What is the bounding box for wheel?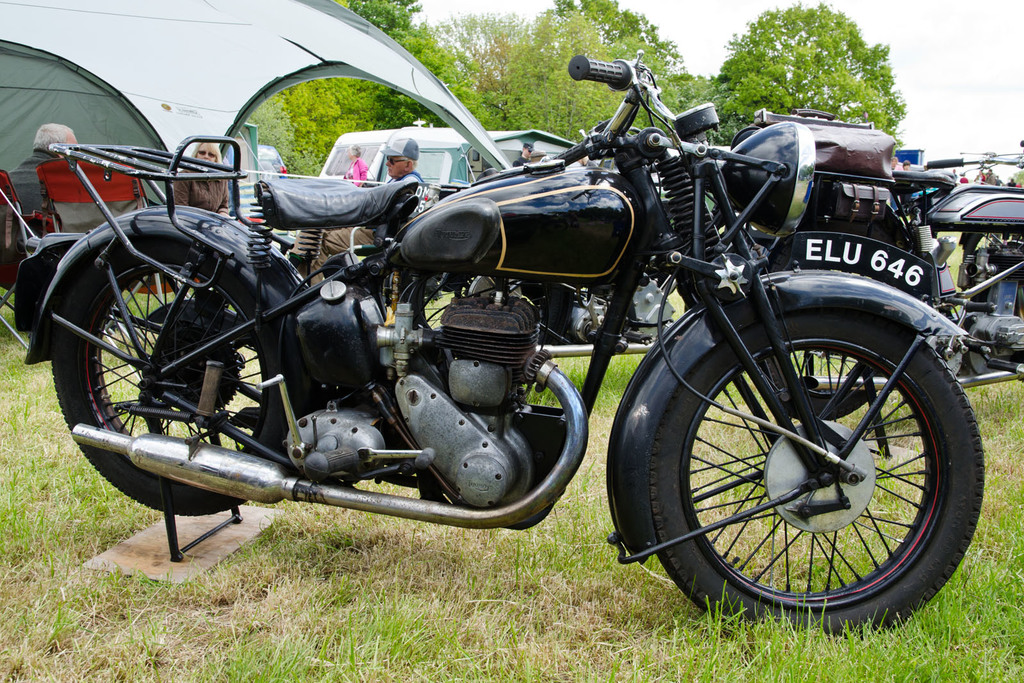
<bbox>646, 308, 970, 623</bbox>.
